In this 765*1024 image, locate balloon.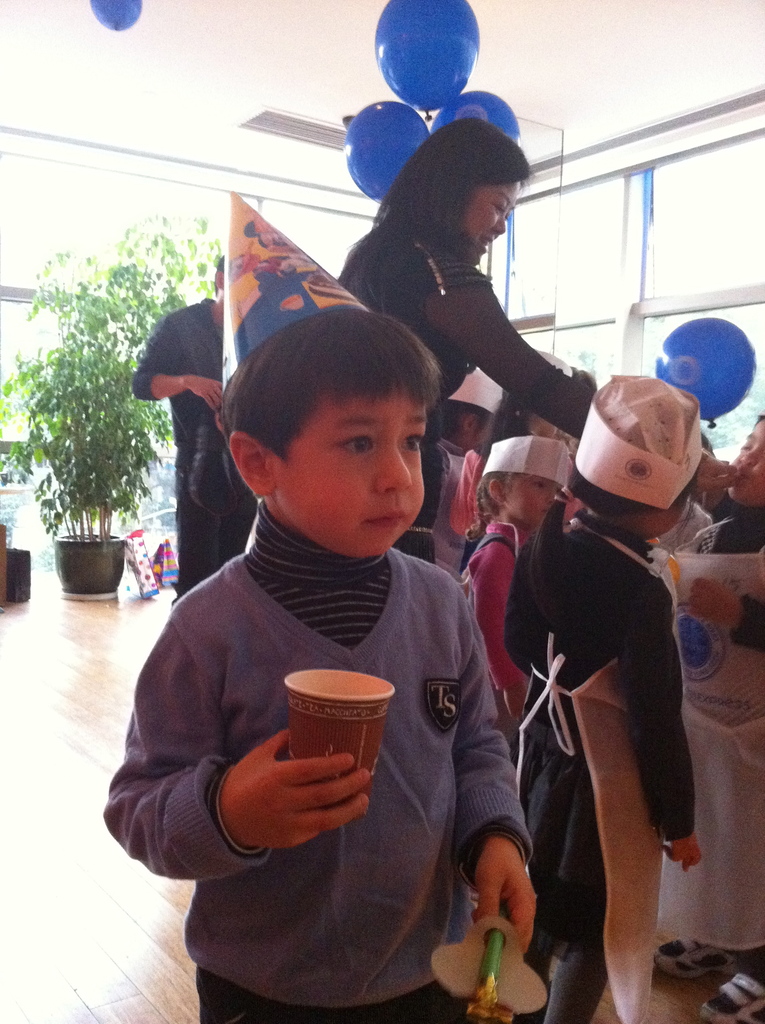
Bounding box: Rect(434, 90, 518, 141).
